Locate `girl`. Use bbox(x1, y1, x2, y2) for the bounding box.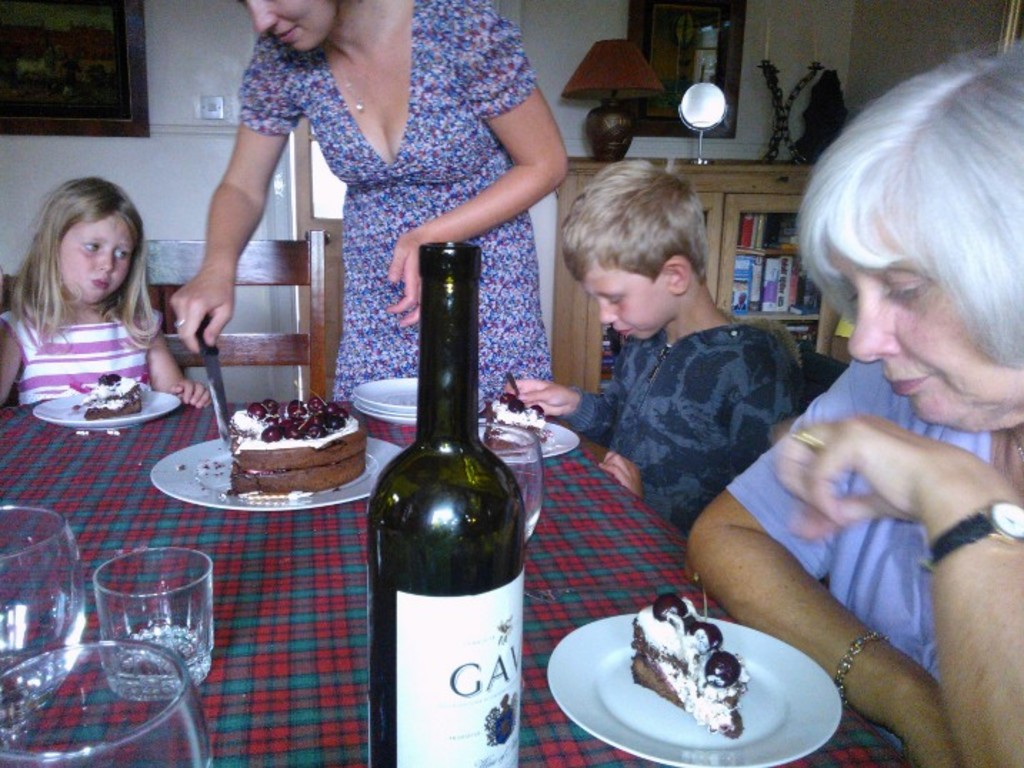
bbox(0, 170, 217, 407).
